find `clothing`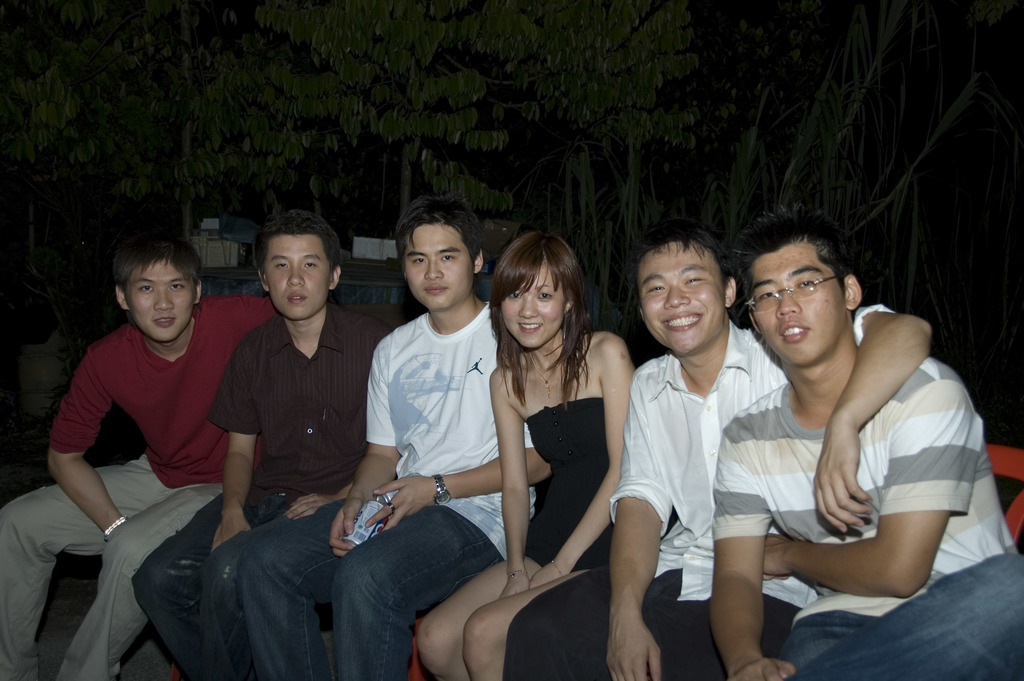
<region>502, 304, 898, 680</region>
